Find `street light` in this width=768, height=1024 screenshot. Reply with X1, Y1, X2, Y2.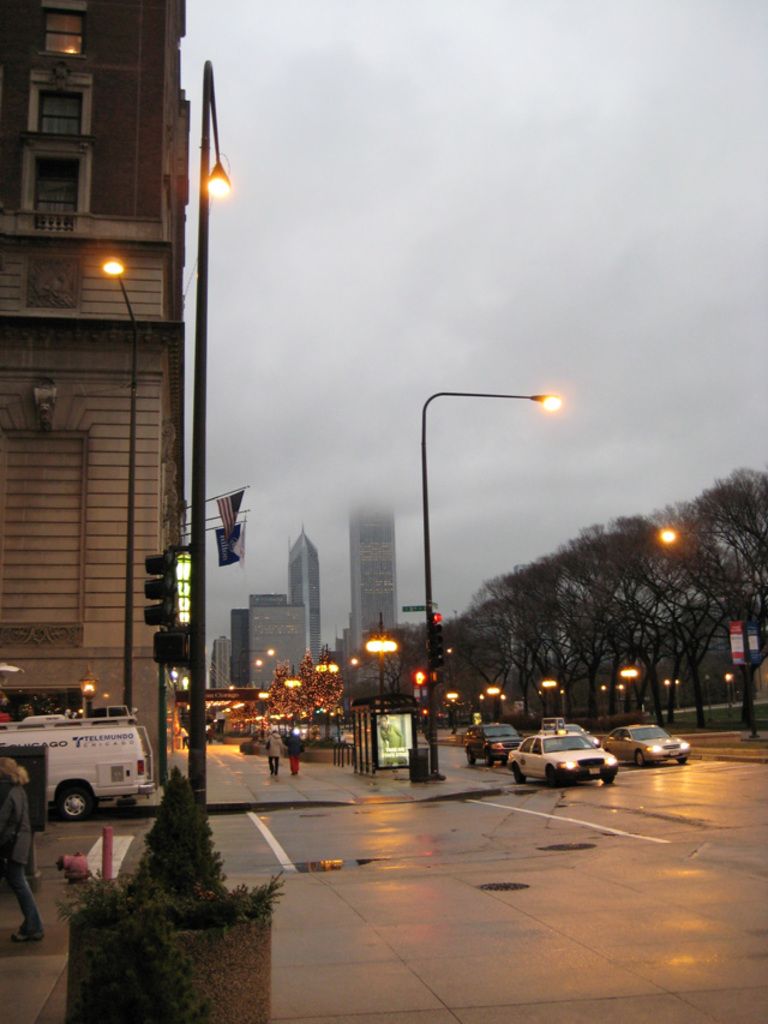
367, 617, 395, 699.
